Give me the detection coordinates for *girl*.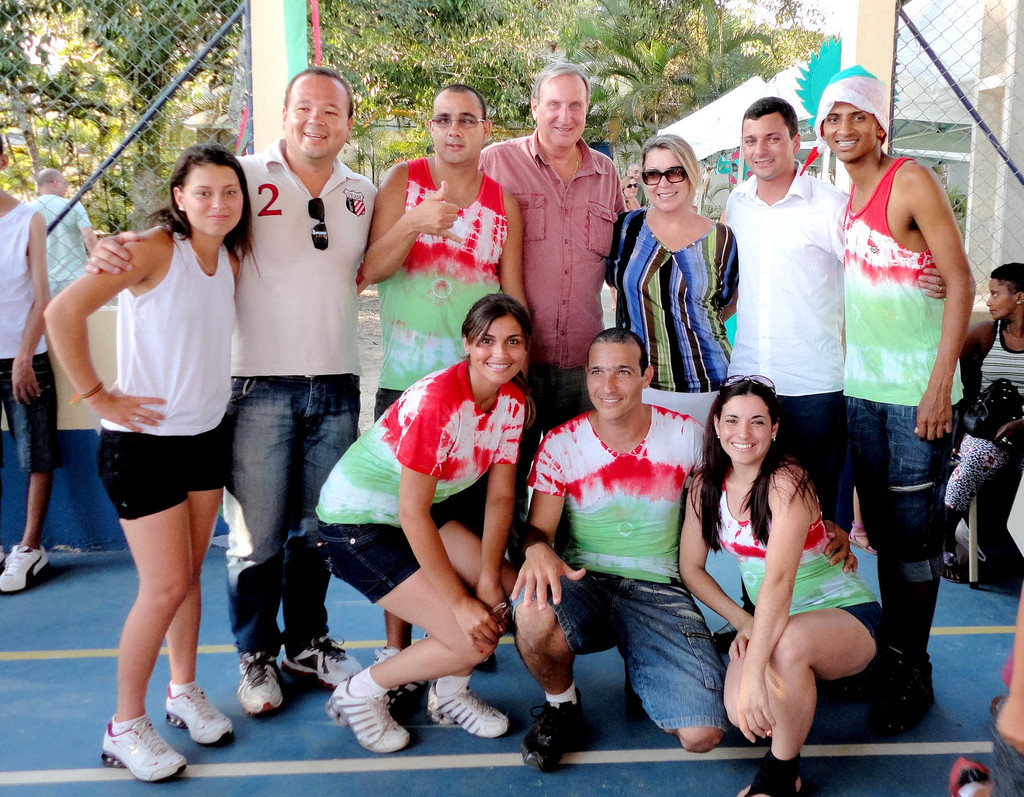
[673,372,883,793].
